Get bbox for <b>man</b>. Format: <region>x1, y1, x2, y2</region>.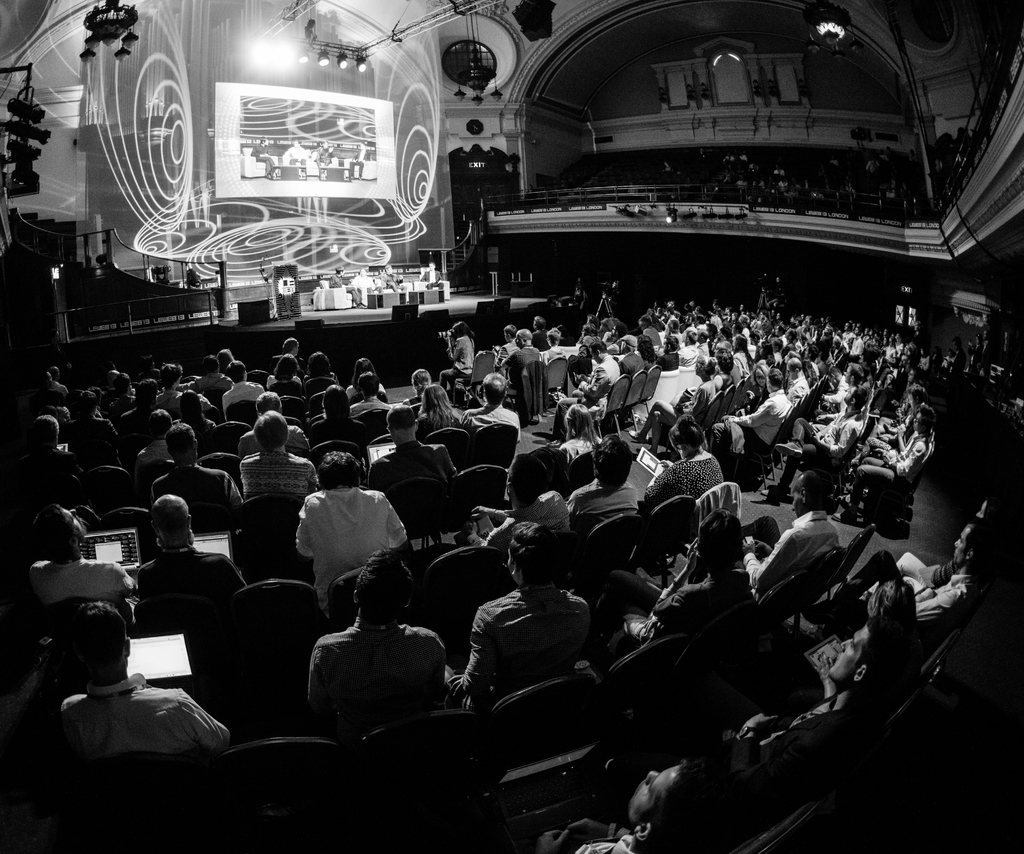
<region>351, 267, 376, 311</region>.
